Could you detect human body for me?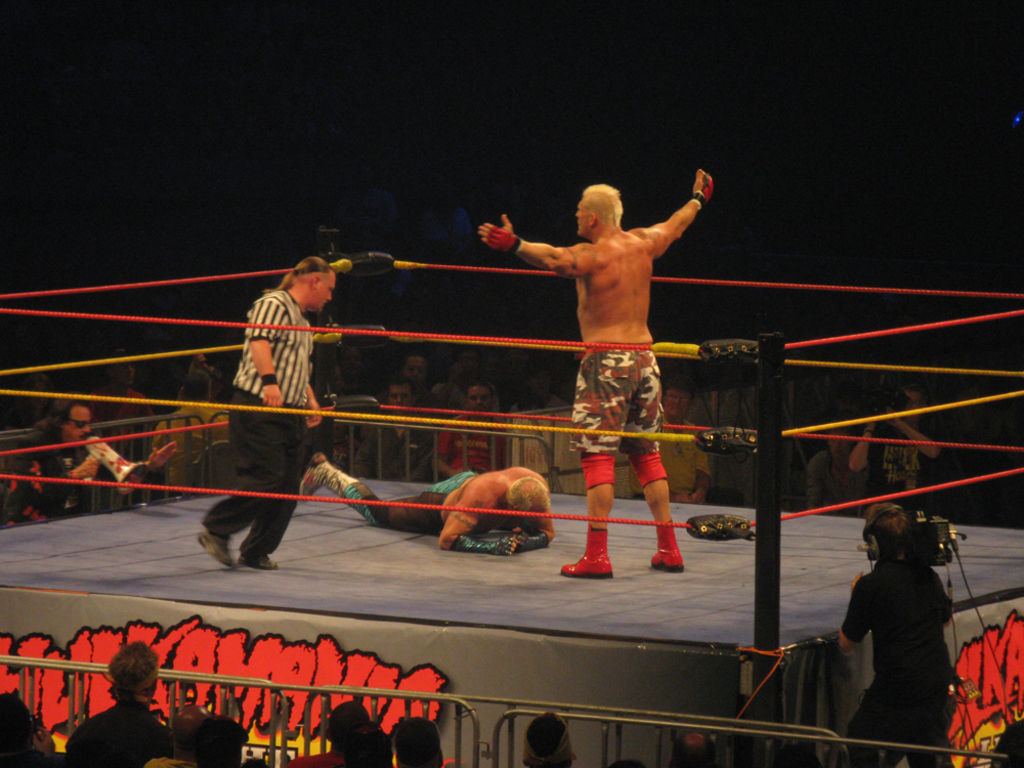
Detection result: (198,289,326,571).
